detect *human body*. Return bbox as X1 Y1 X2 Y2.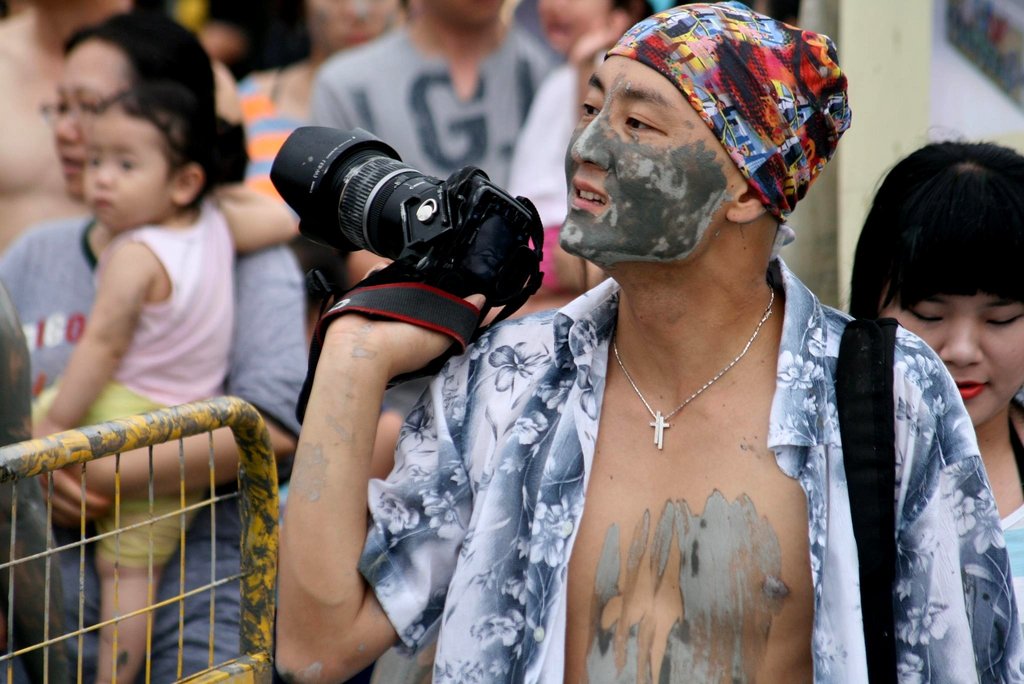
0 211 306 683.
